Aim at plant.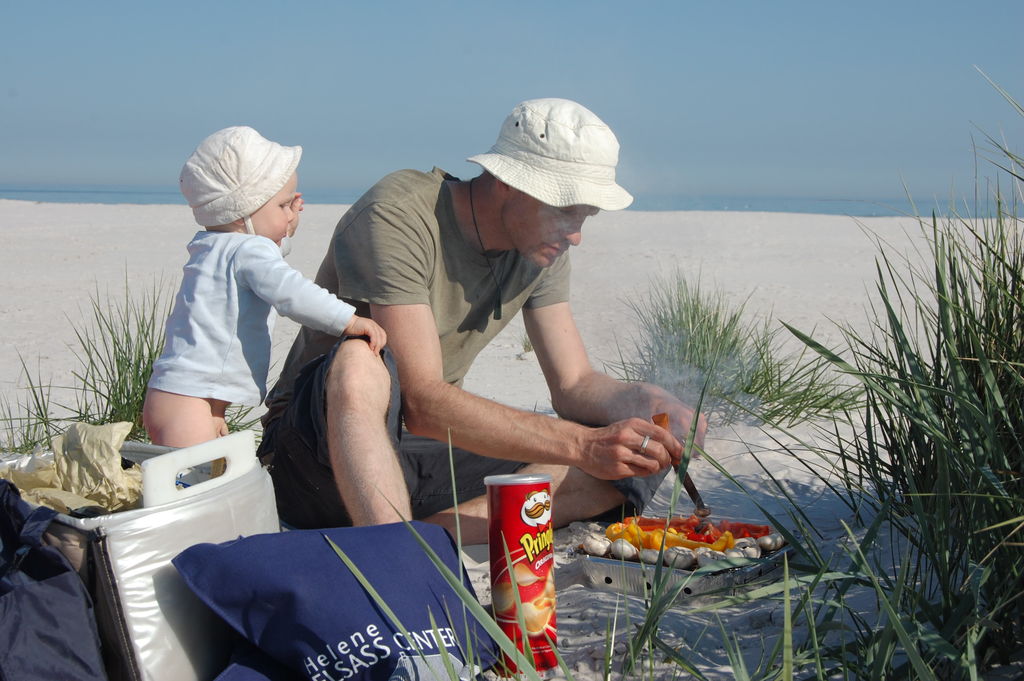
Aimed at region(600, 254, 883, 428).
